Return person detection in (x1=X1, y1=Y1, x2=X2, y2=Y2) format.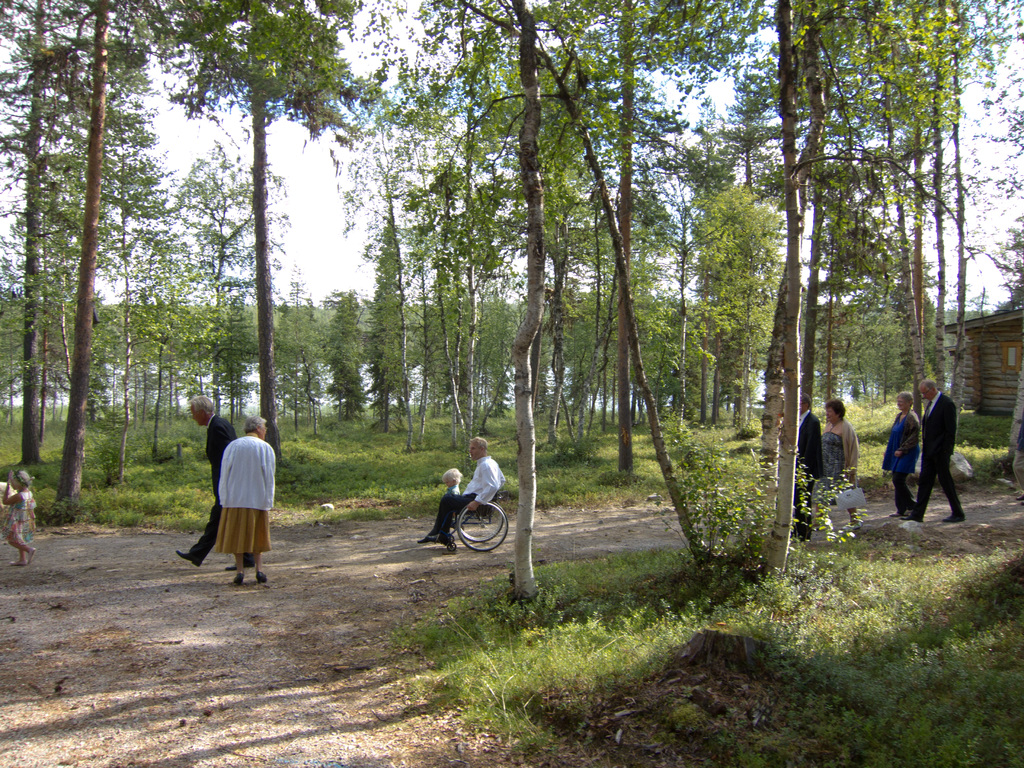
(x1=419, y1=433, x2=502, y2=552).
